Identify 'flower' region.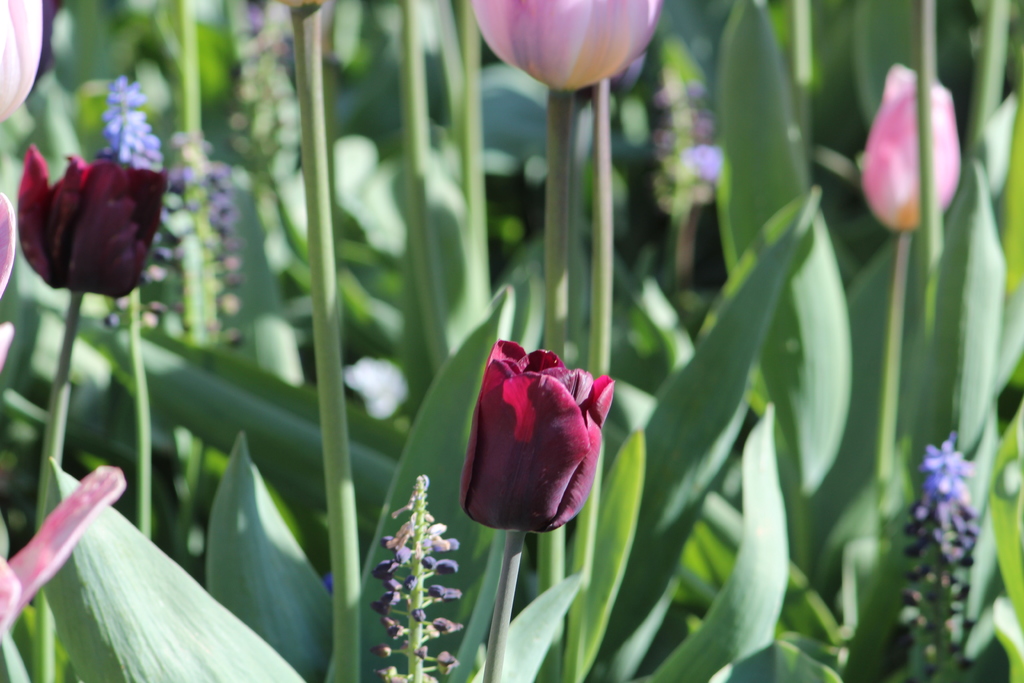
Region: box=[858, 60, 963, 242].
